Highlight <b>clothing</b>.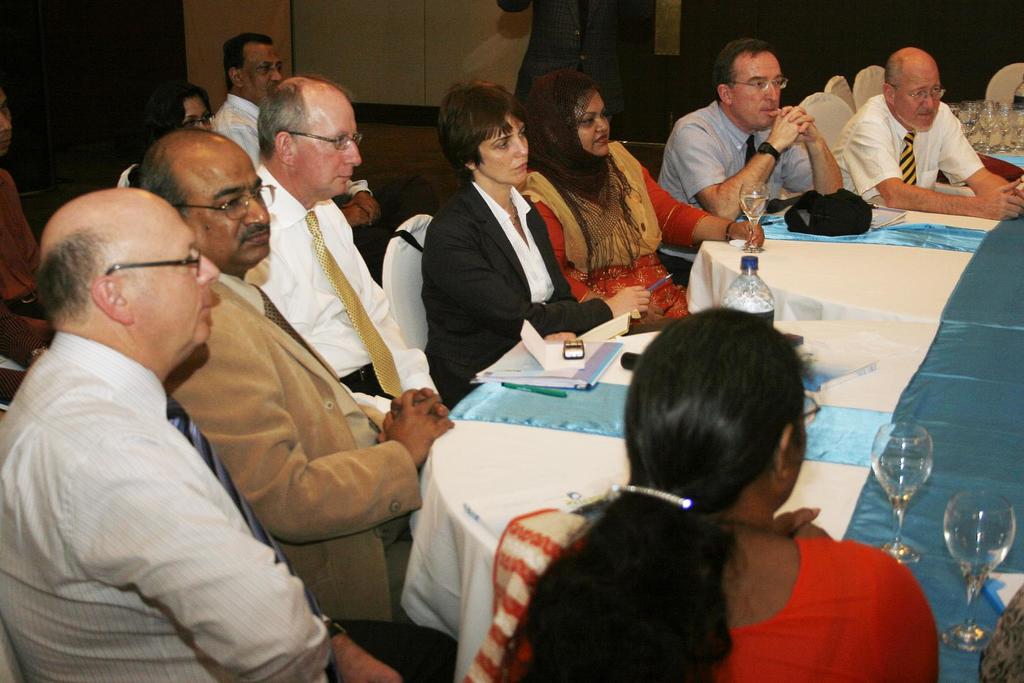
Highlighted region: left=829, top=97, right=980, bottom=204.
